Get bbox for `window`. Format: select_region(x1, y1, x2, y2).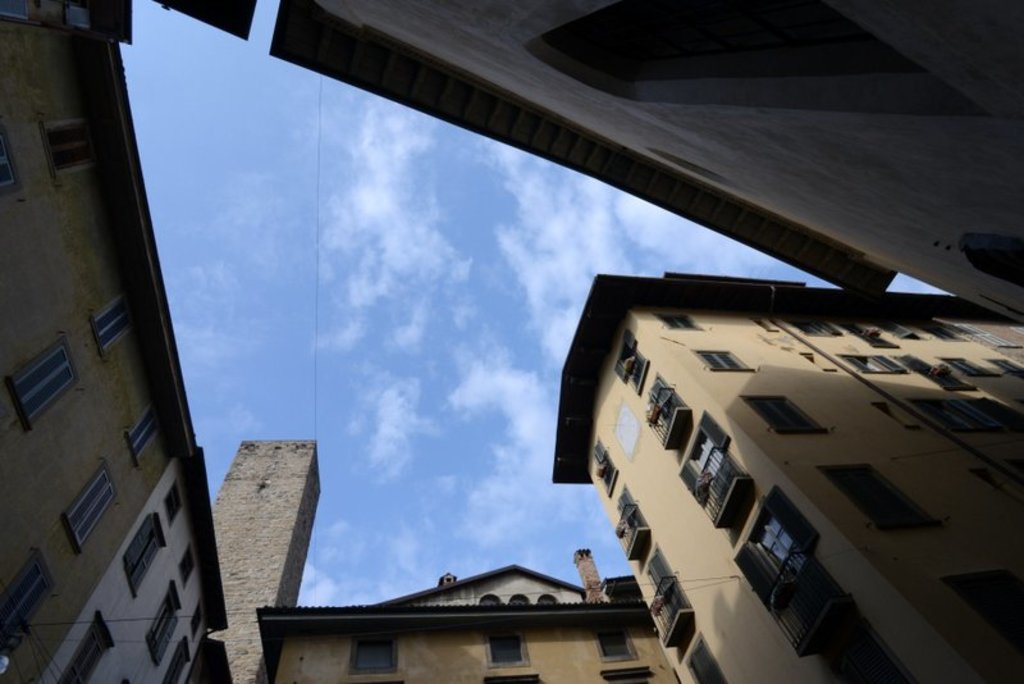
select_region(141, 584, 182, 665).
